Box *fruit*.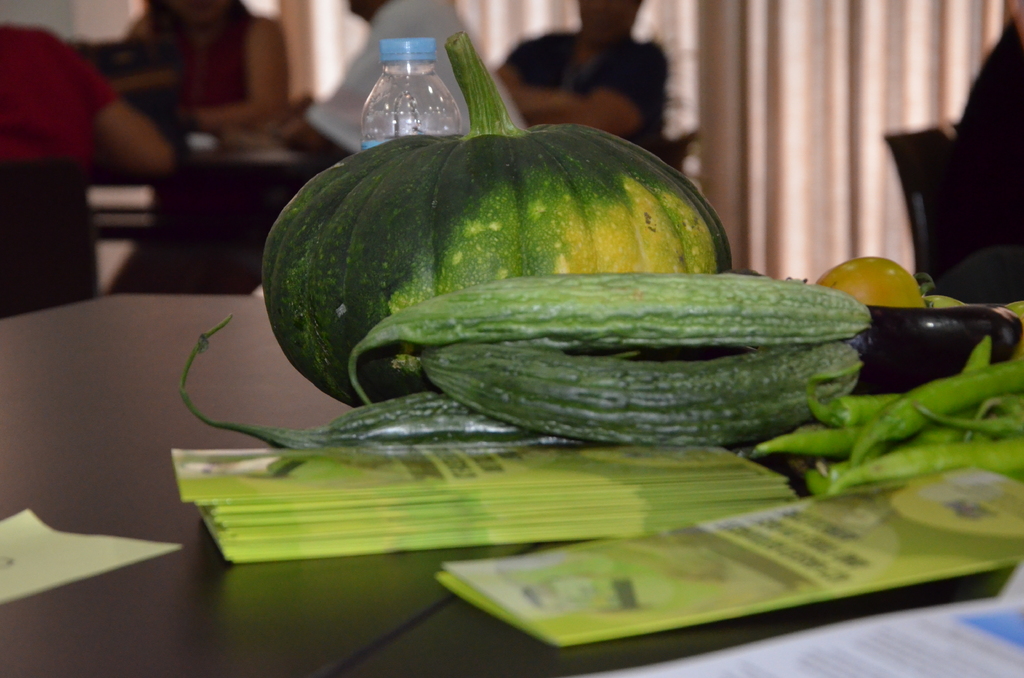
pyautogui.locateOnScreen(232, 113, 712, 387).
